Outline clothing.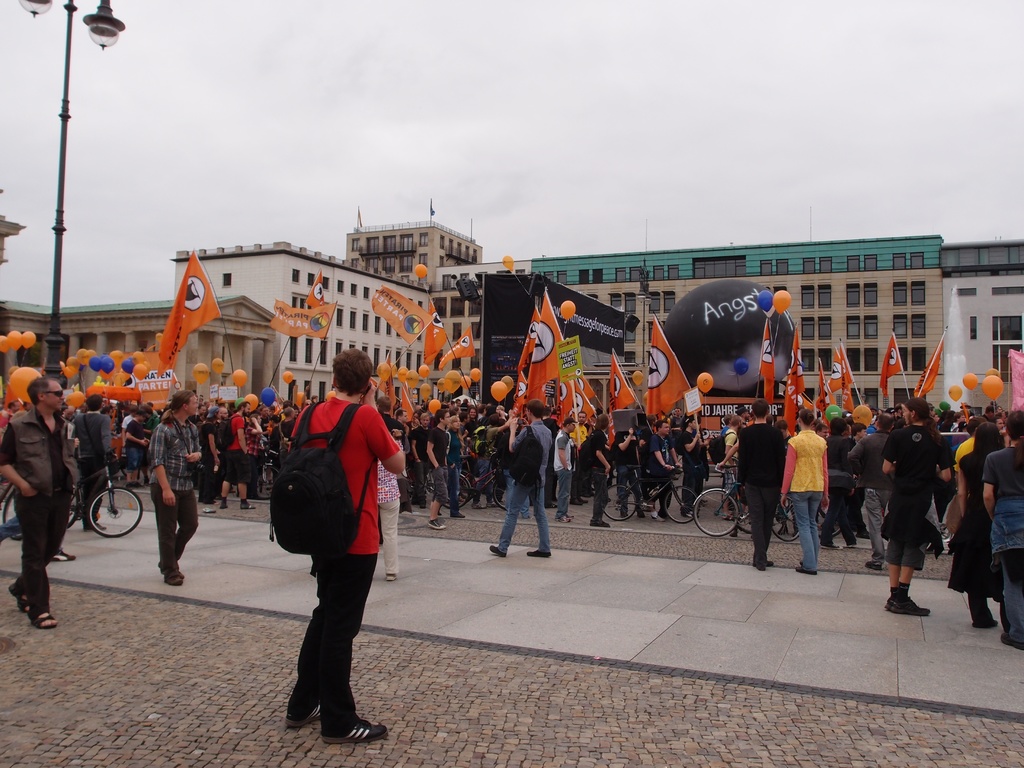
Outline: locate(879, 422, 955, 570).
